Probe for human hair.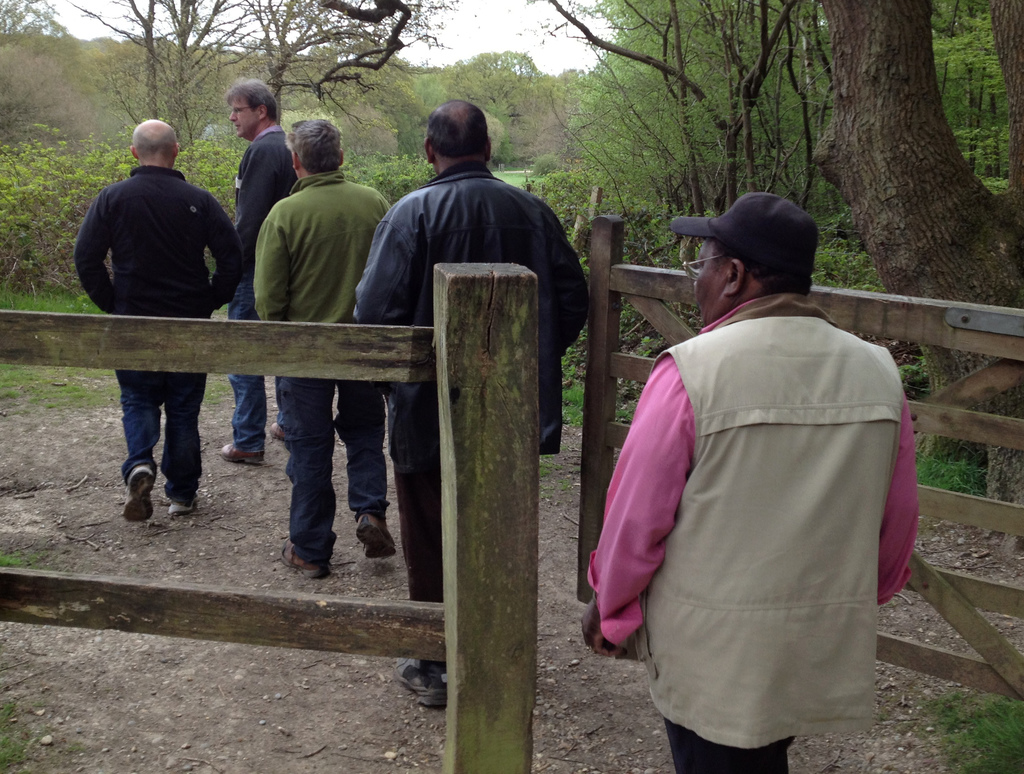
Probe result: {"left": 285, "top": 117, "right": 342, "bottom": 168}.
